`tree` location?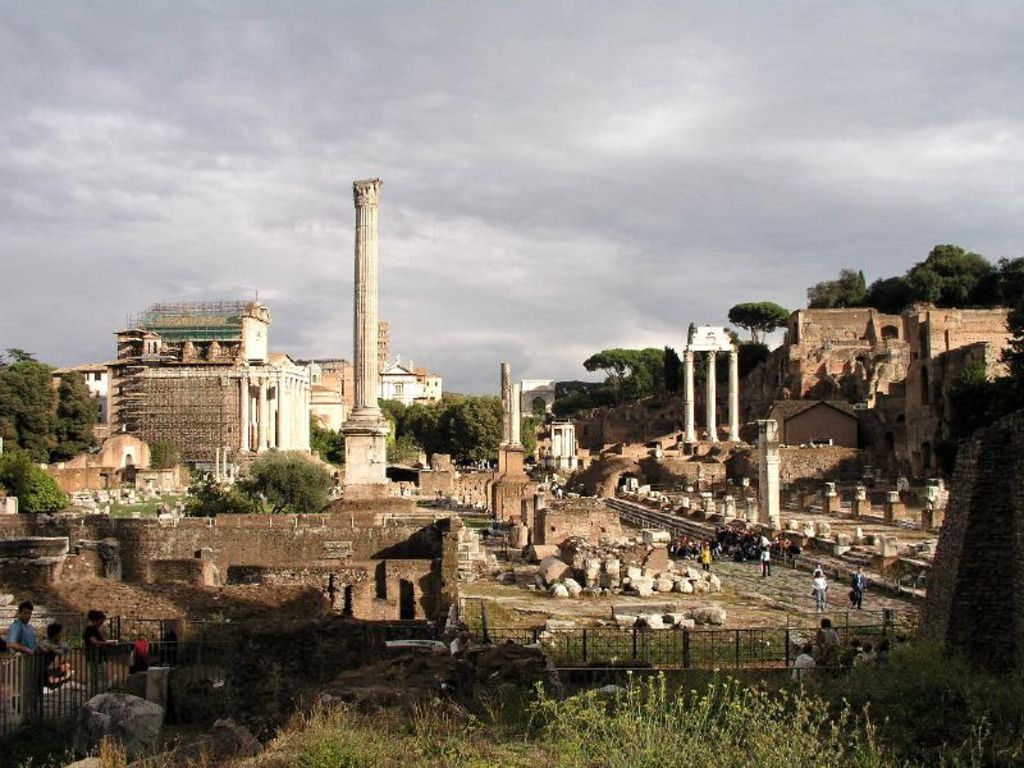
<bbox>905, 224, 1005, 302</bbox>
